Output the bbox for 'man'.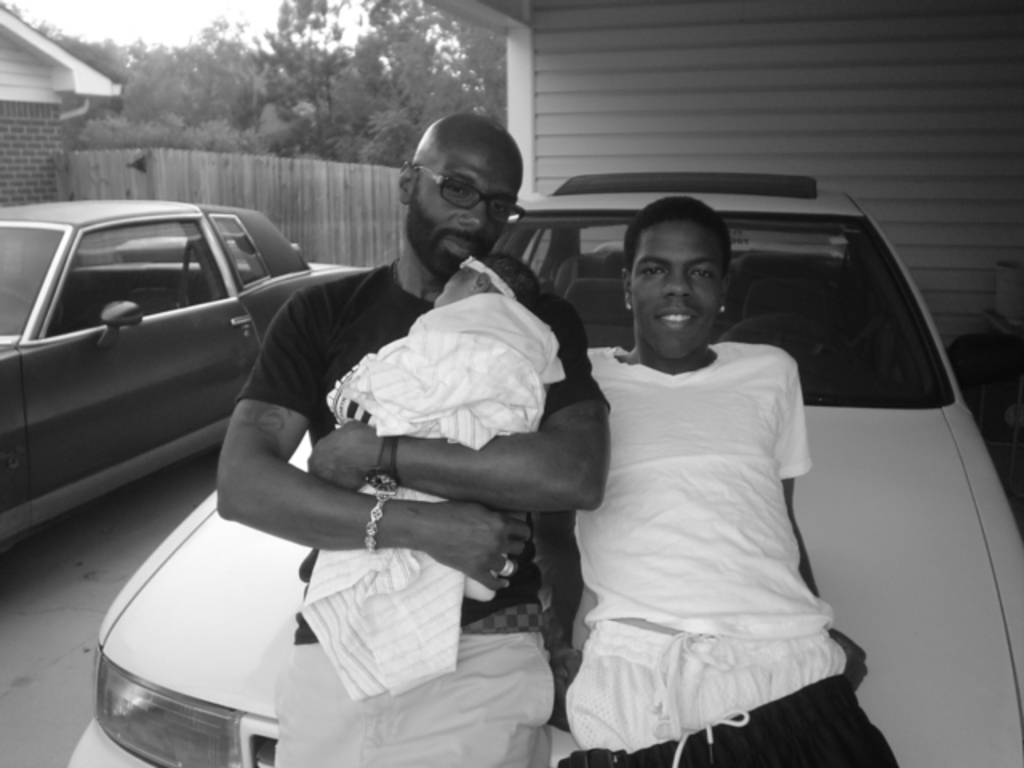
box(152, 146, 618, 747).
